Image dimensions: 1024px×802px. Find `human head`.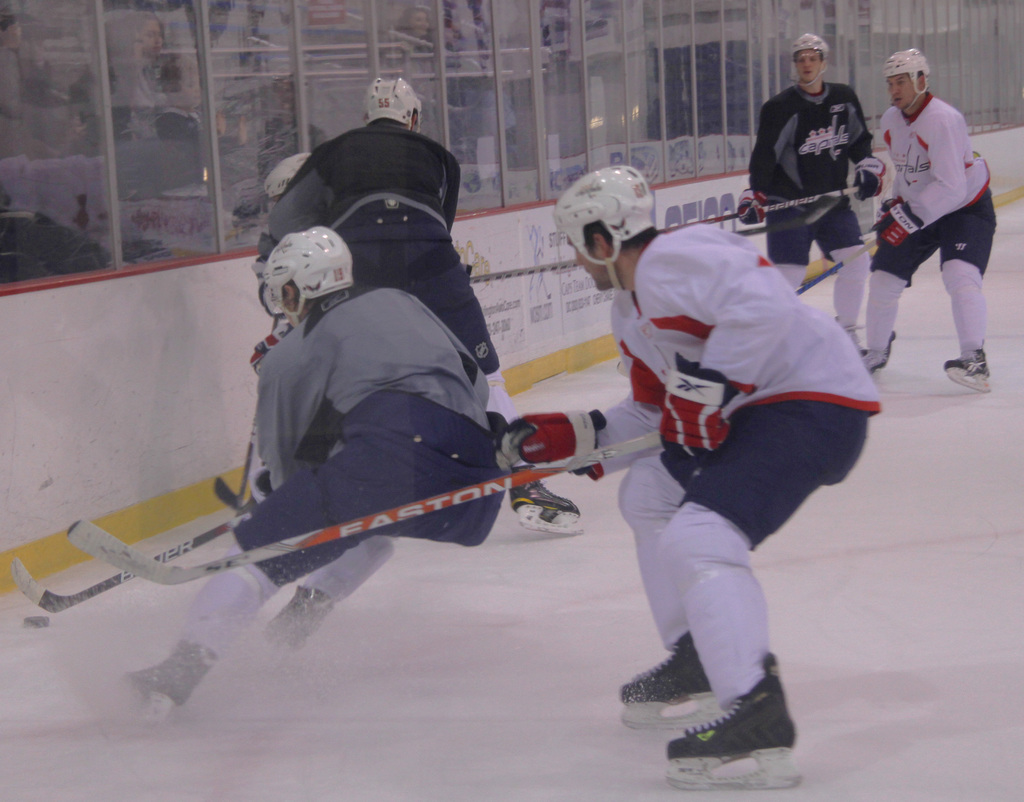
box(795, 54, 826, 86).
